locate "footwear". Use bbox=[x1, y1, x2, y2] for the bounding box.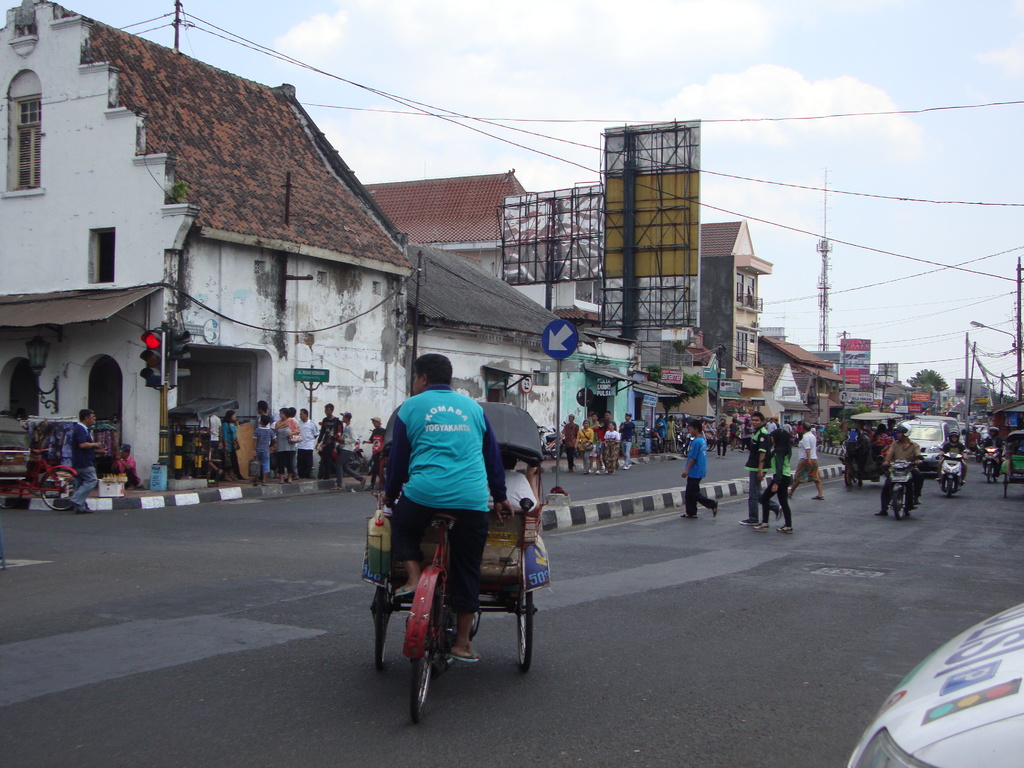
bbox=[872, 506, 888, 522].
